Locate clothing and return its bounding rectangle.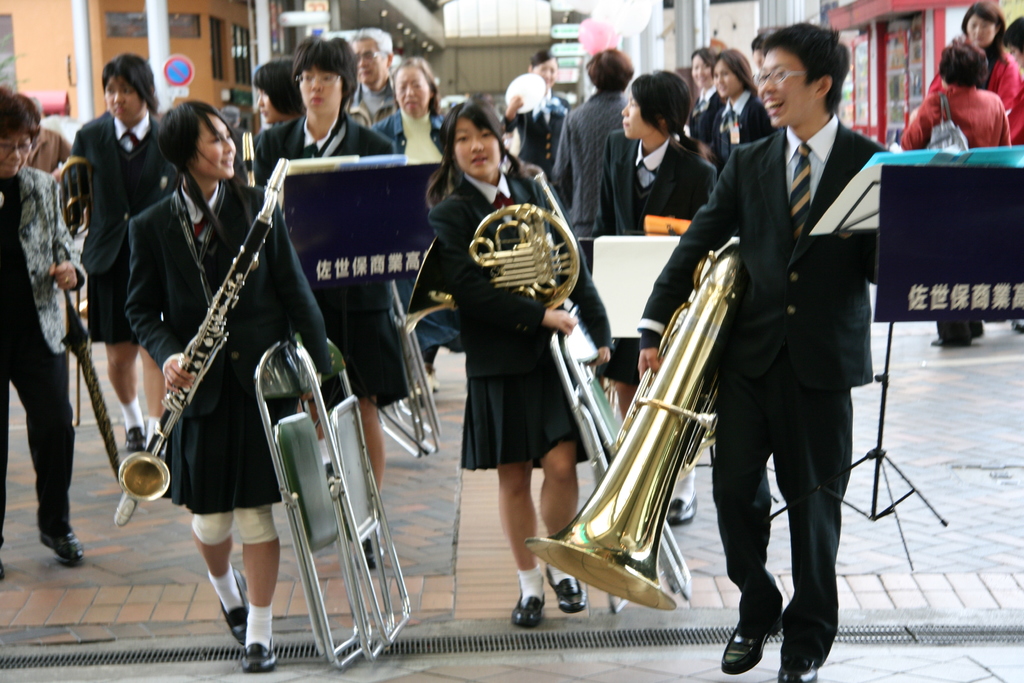
BBox(0, 169, 90, 382).
